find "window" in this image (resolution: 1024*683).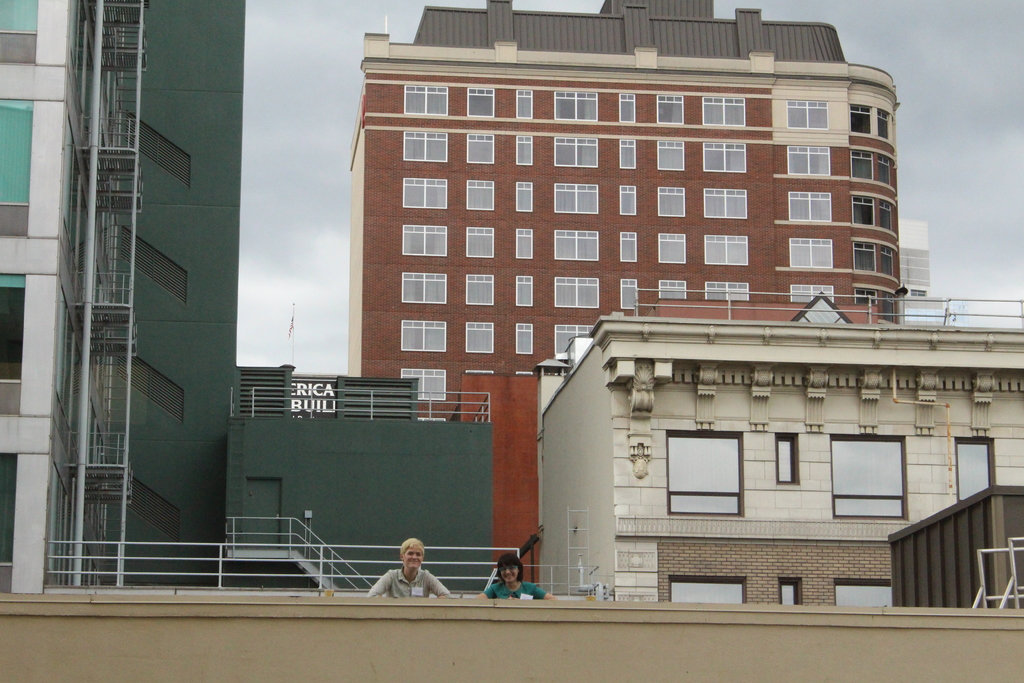
{"x1": 618, "y1": 230, "x2": 639, "y2": 261}.
